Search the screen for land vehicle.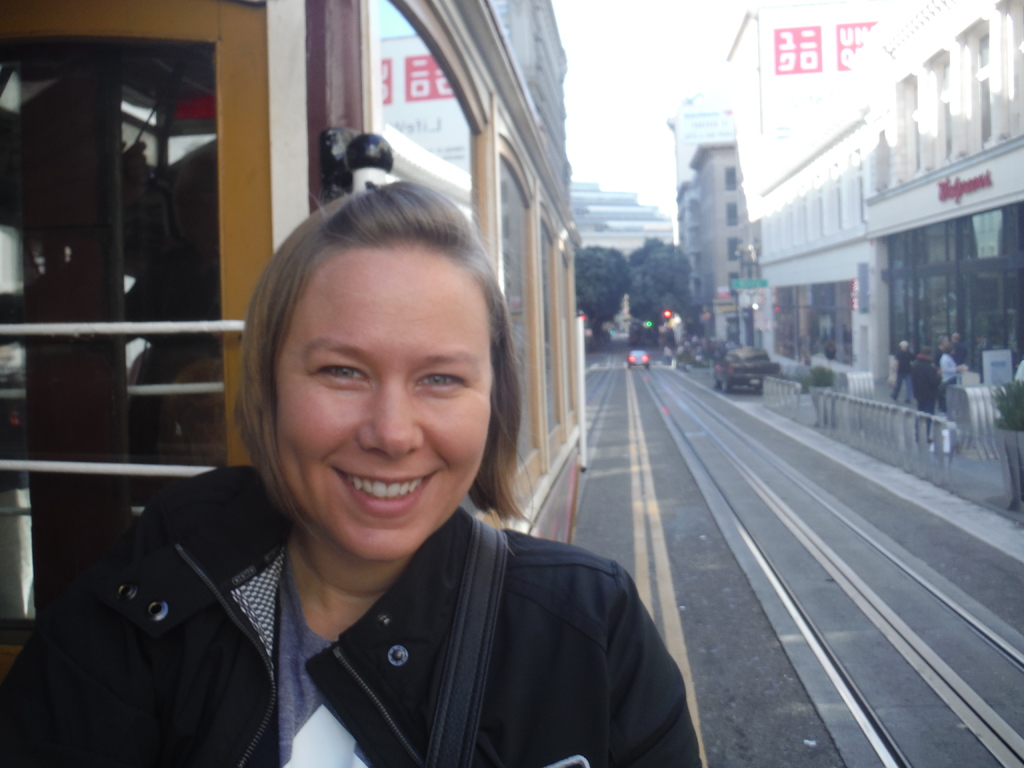
Found at 630 349 647 364.
